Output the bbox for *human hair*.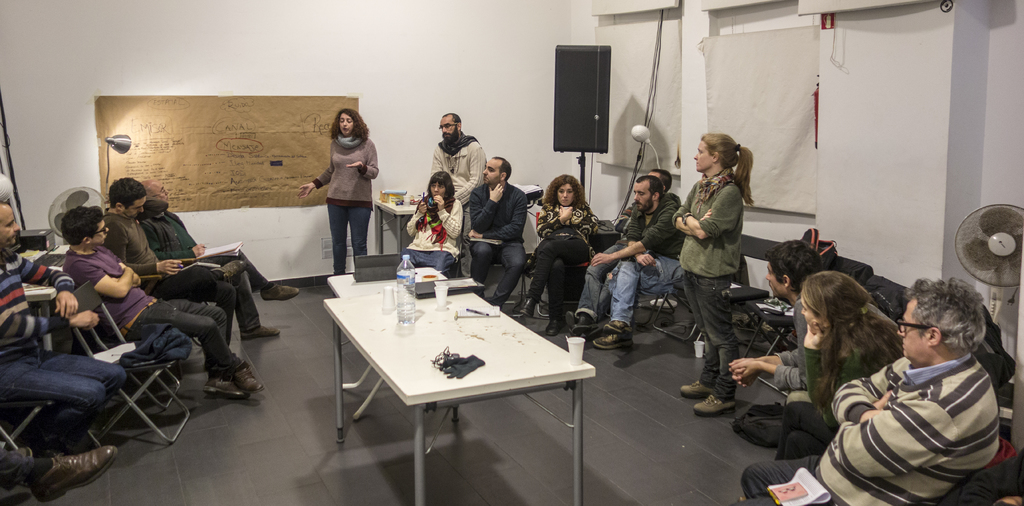
<region>444, 111, 463, 122</region>.
